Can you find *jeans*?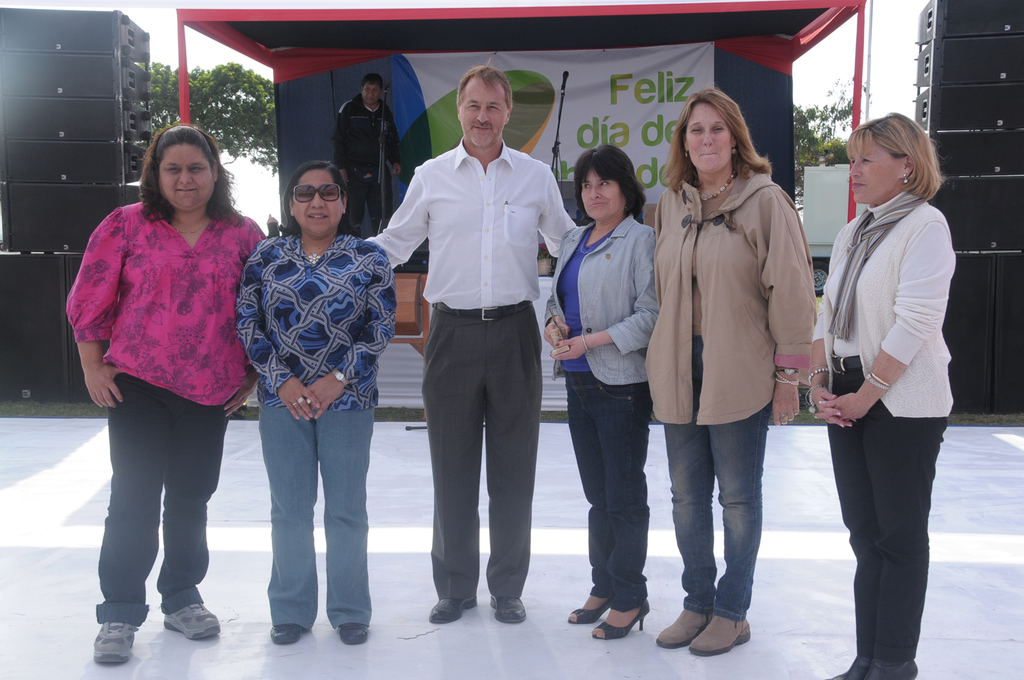
Yes, bounding box: bbox=(249, 387, 374, 646).
